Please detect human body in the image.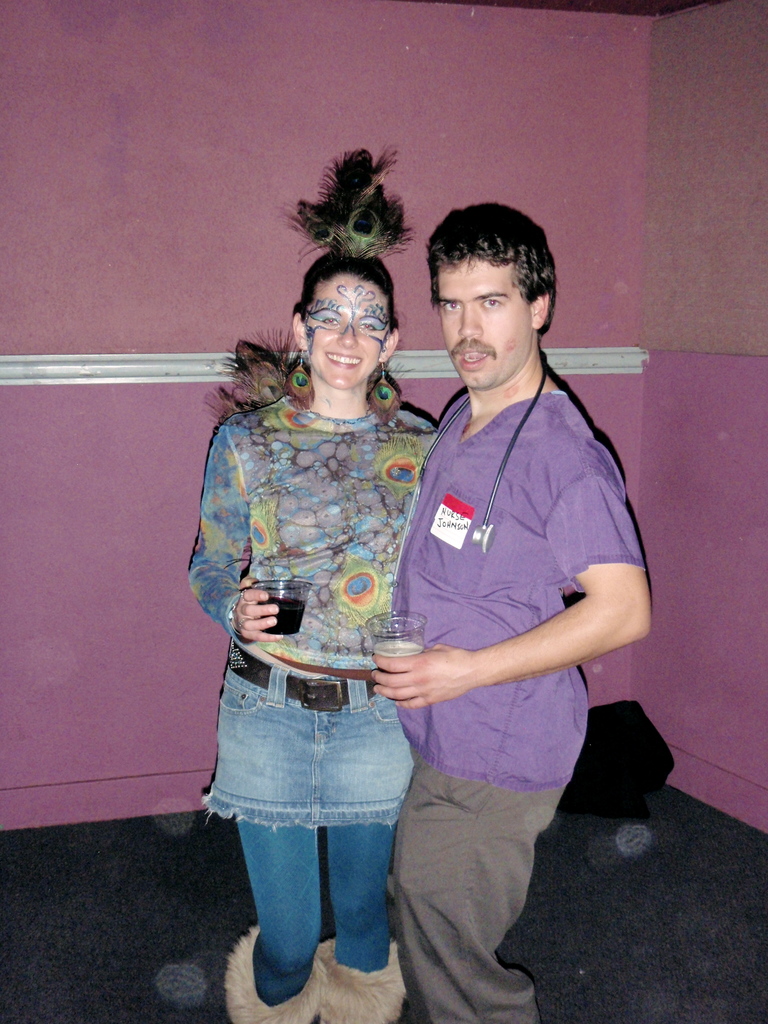
left=190, top=395, right=445, bottom=1023.
